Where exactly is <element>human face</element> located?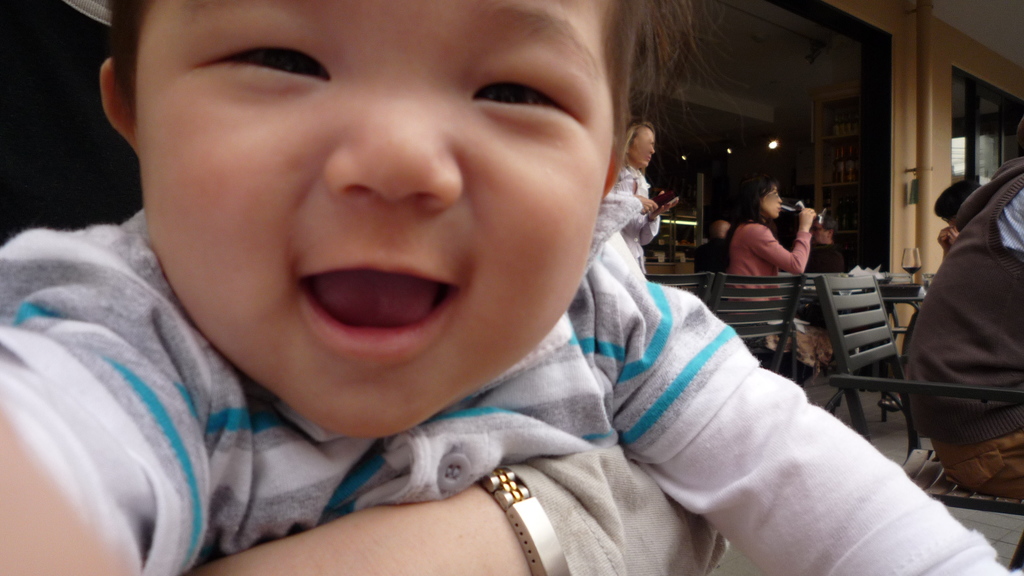
Its bounding box is [140,0,614,442].
